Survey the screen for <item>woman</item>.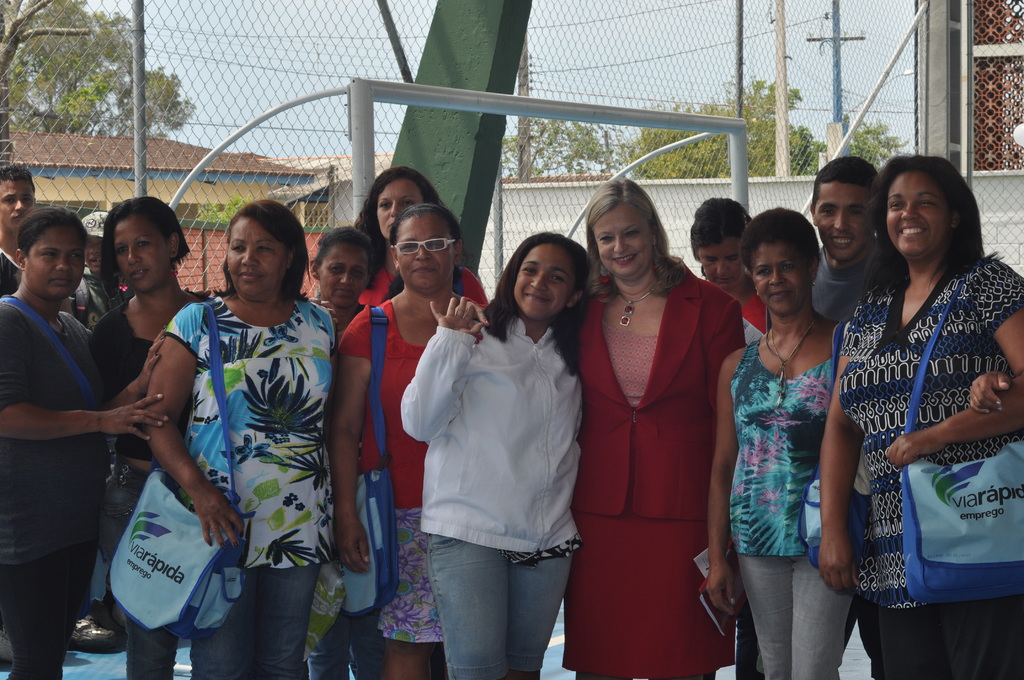
Survey found: 455 168 741 679.
